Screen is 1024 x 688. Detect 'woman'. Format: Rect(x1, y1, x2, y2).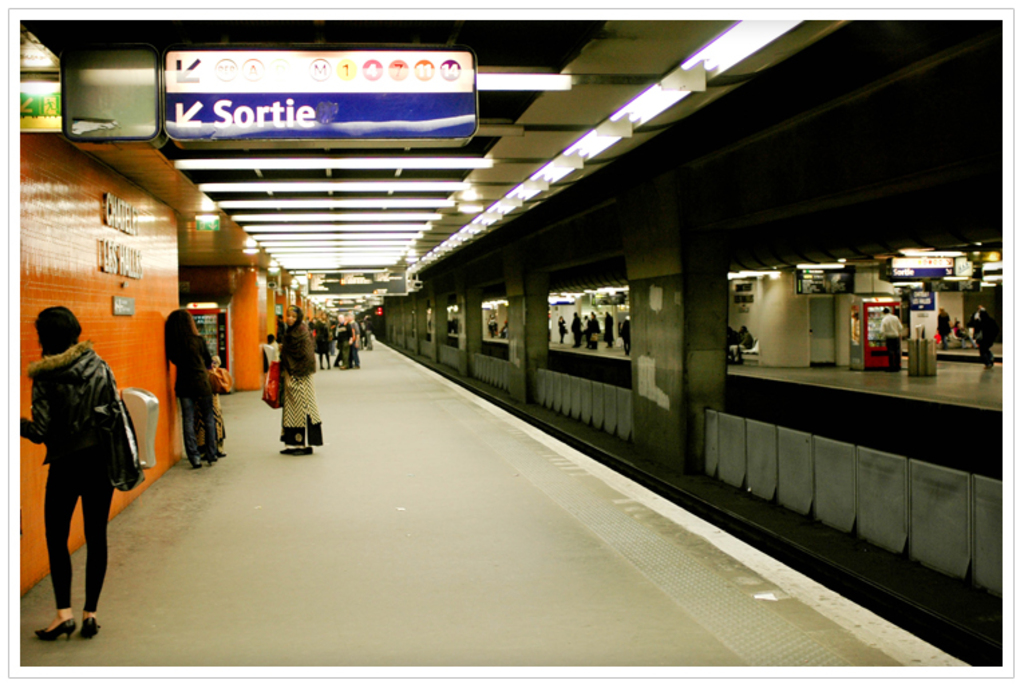
Rect(163, 304, 230, 466).
